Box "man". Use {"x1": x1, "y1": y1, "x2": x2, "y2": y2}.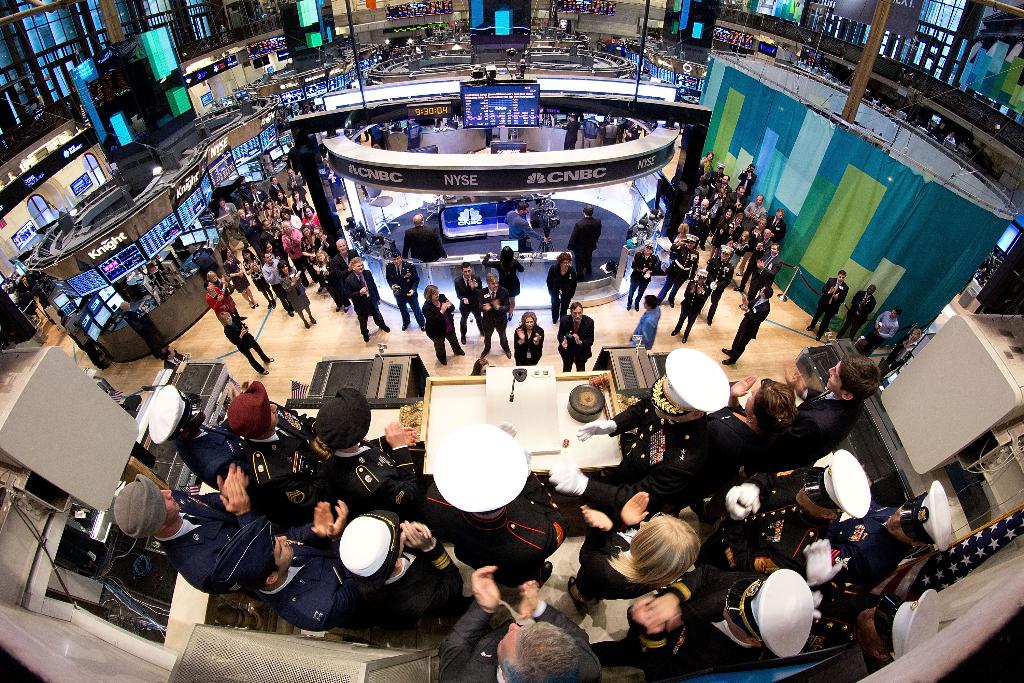
{"x1": 329, "y1": 238, "x2": 360, "y2": 288}.
